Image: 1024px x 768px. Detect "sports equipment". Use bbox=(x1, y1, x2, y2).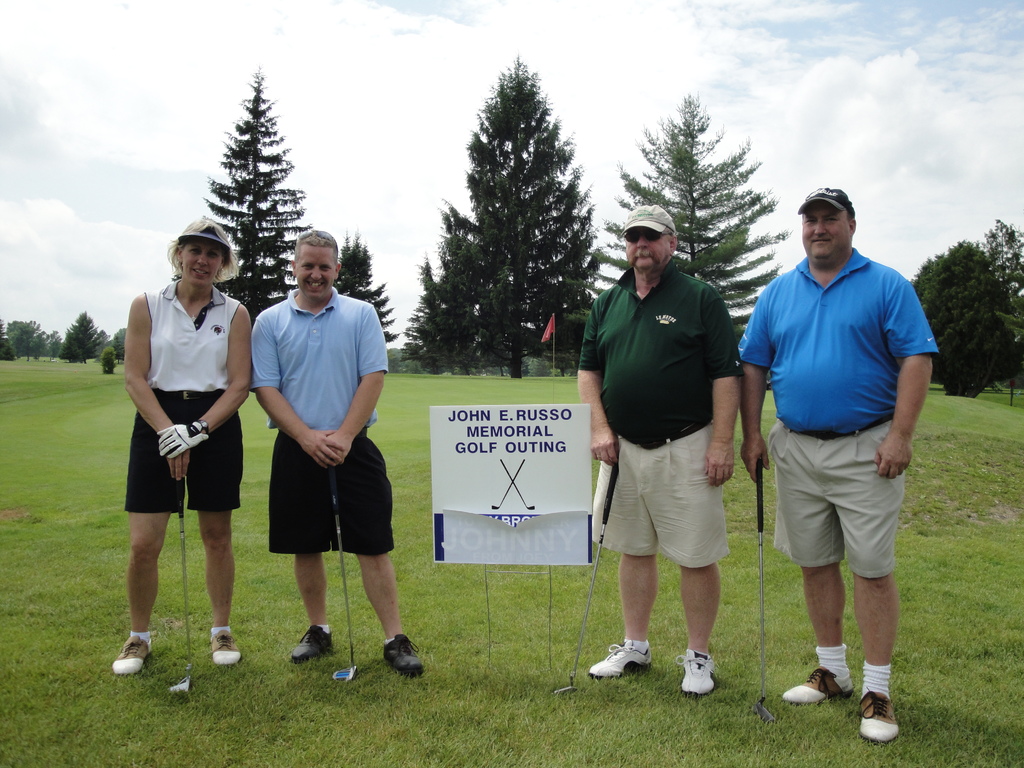
bbox=(328, 465, 359, 682).
